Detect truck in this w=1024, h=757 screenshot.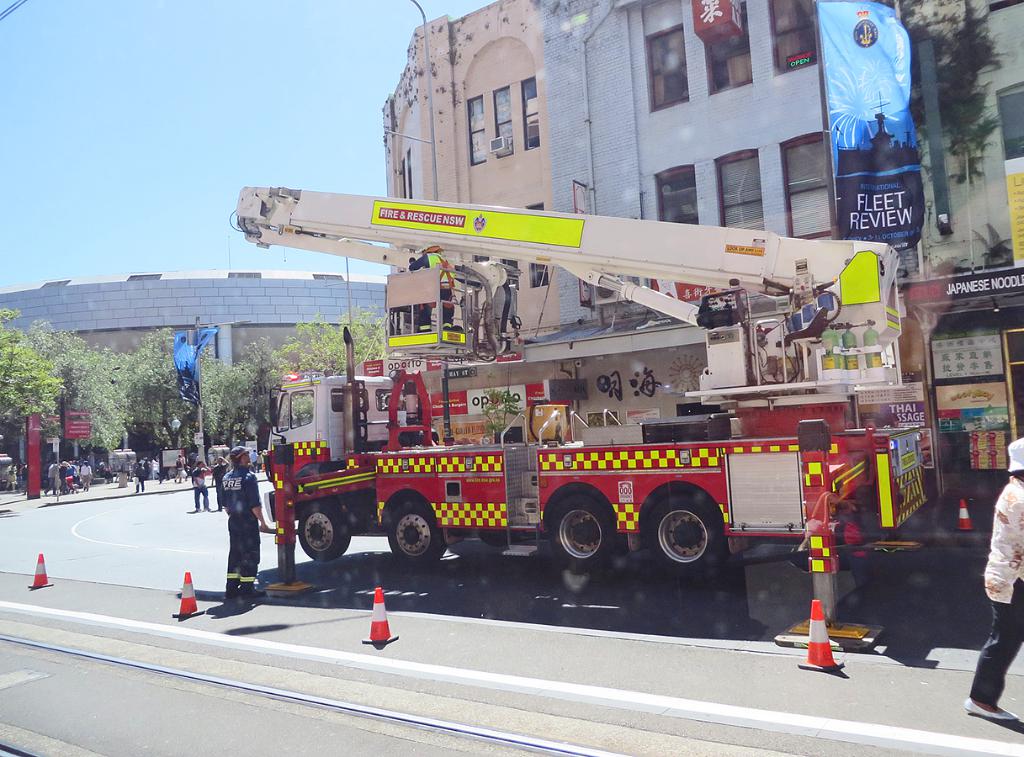
Detection: [253,180,958,606].
